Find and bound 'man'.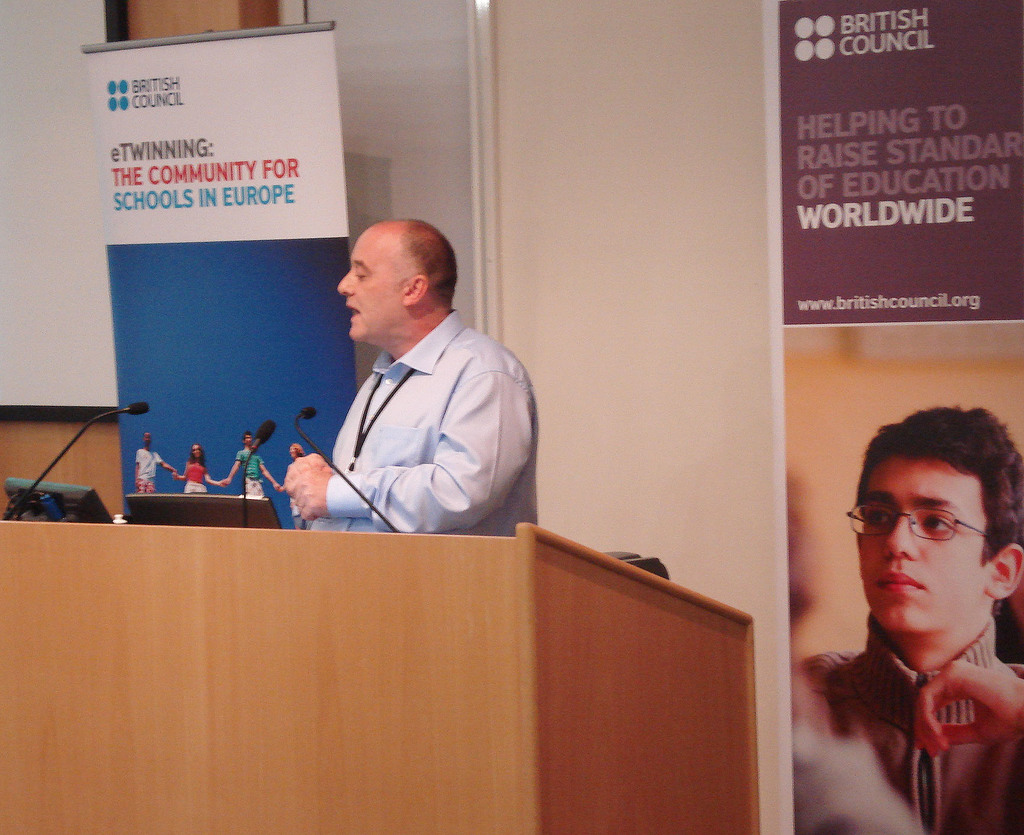
Bound: bbox(282, 216, 541, 536).
